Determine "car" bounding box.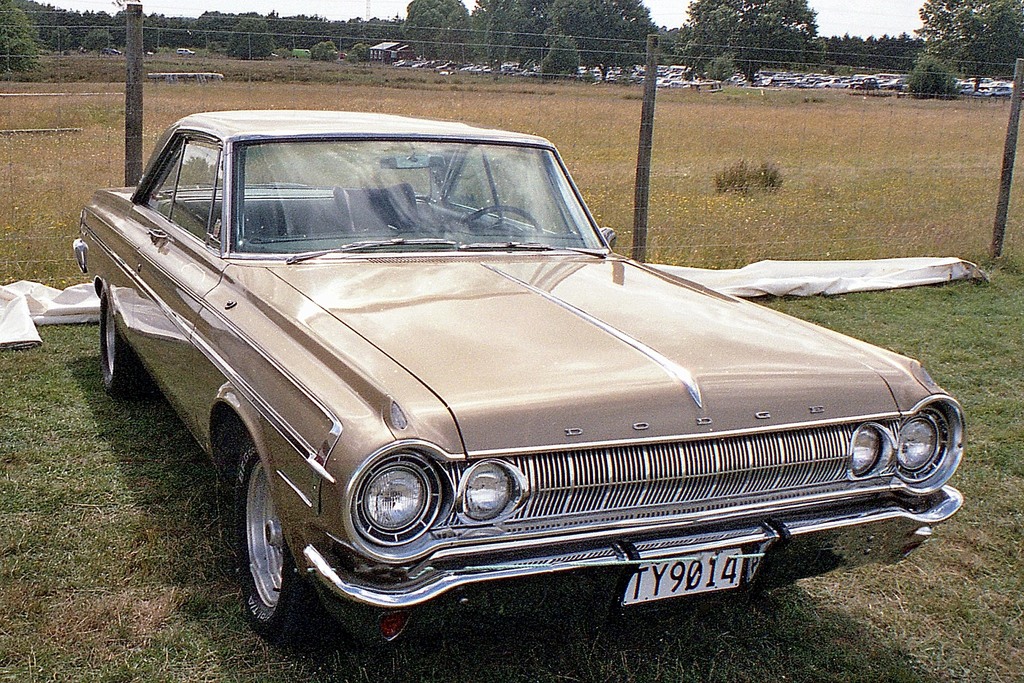
Determined: detection(70, 116, 943, 635).
